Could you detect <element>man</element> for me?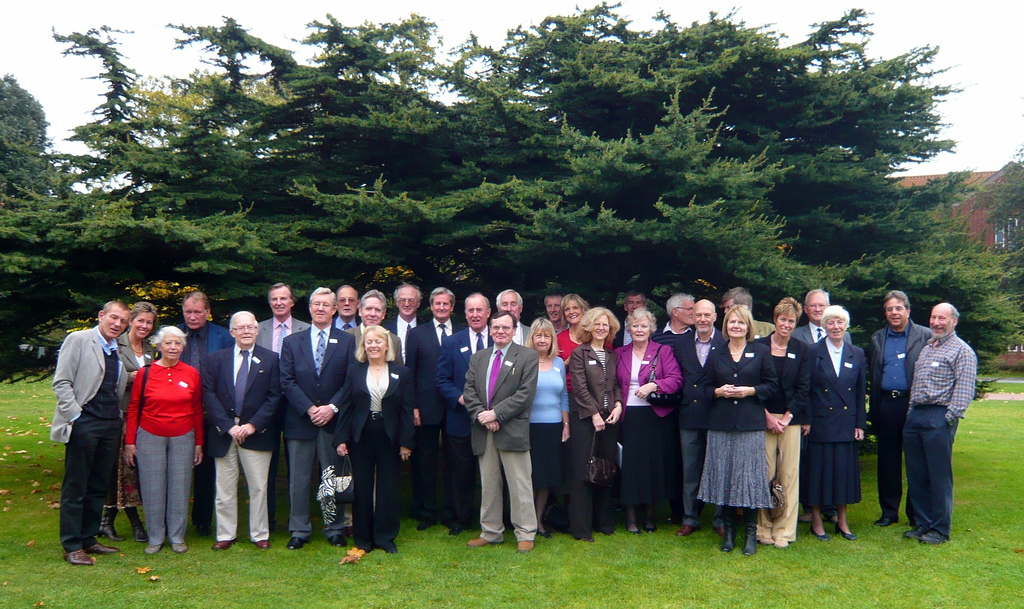
Detection result: [left=464, top=313, right=537, bottom=551].
